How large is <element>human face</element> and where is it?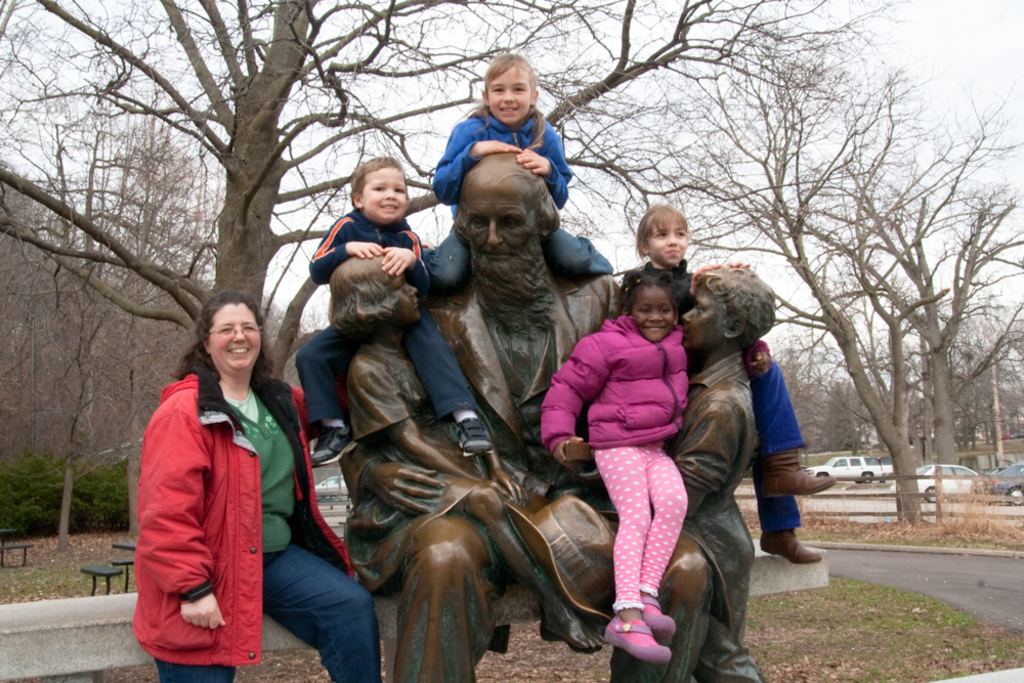
Bounding box: [left=465, top=196, right=536, bottom=288].
